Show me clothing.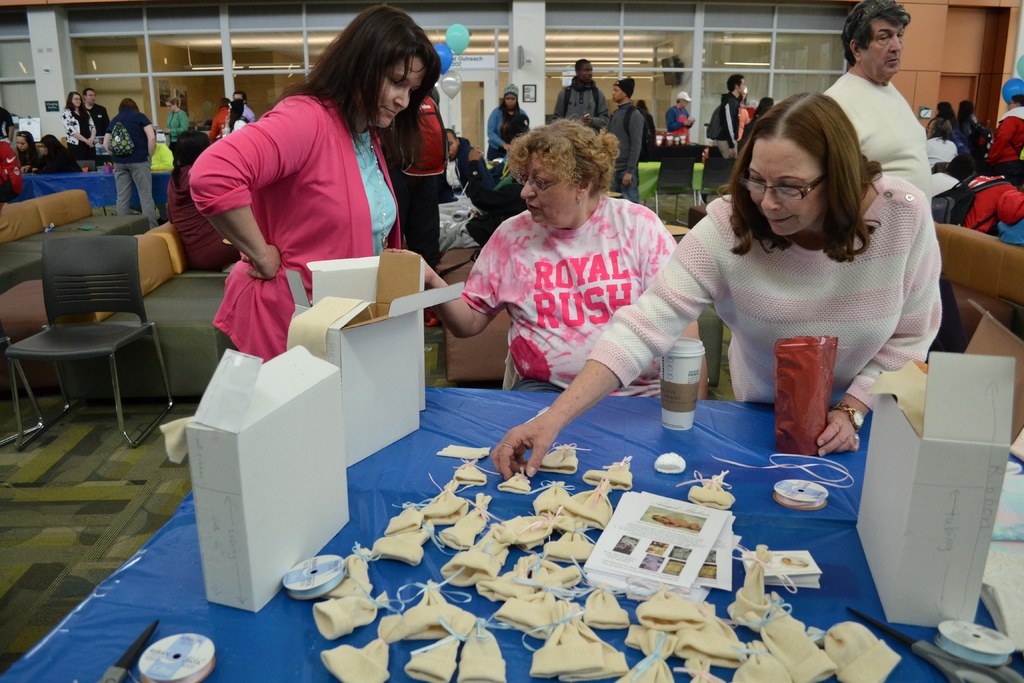
clothing is here: bbox(671, 105, 692, 138).
